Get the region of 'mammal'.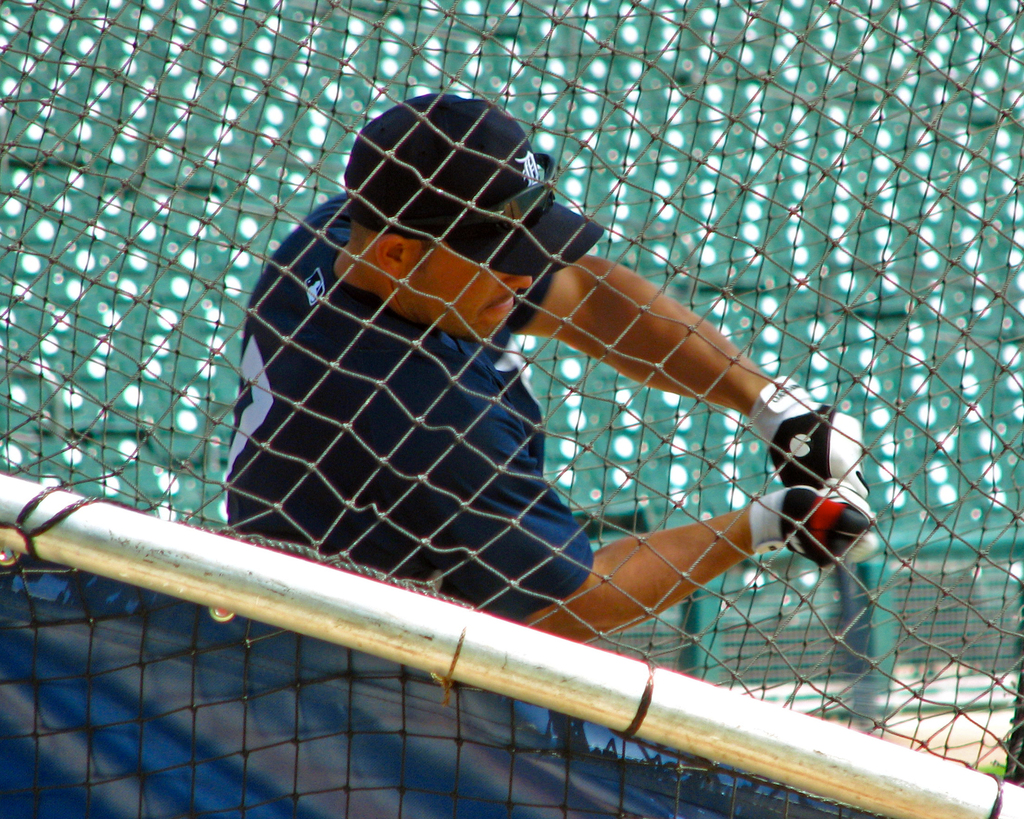
detection(218, 86, 870, 648).
